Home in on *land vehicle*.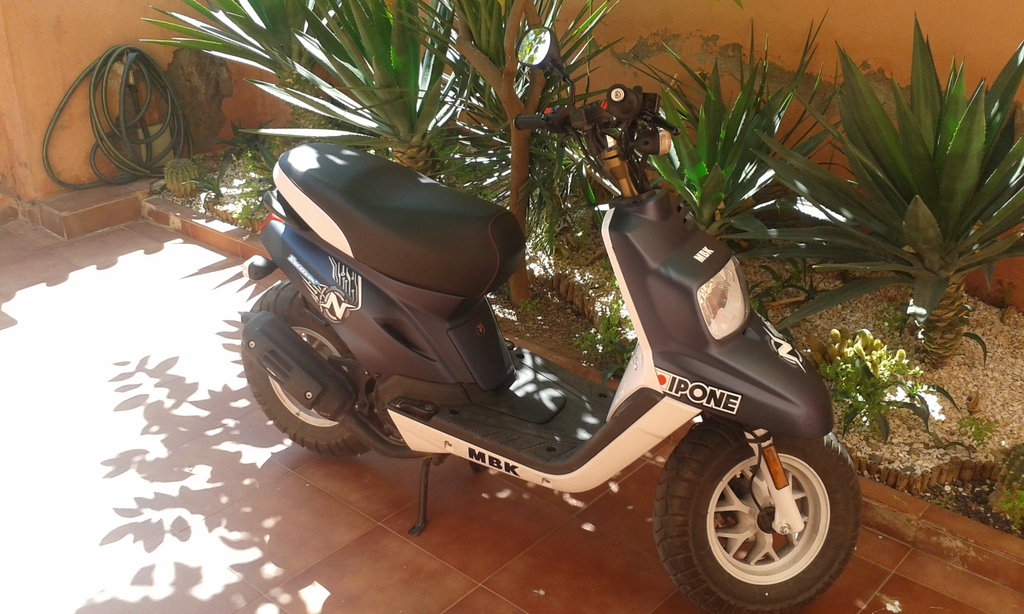
Homed in at rect(220, 95, 898, 566).
